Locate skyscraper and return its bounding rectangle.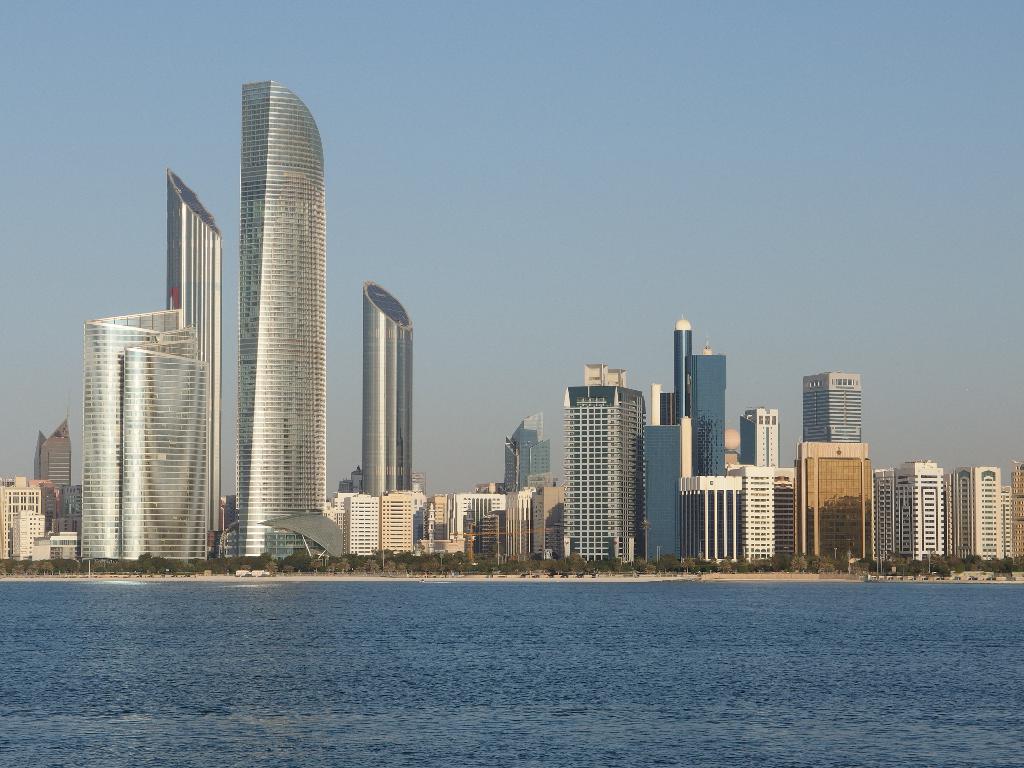
<box>564,361,644,563</box>.
